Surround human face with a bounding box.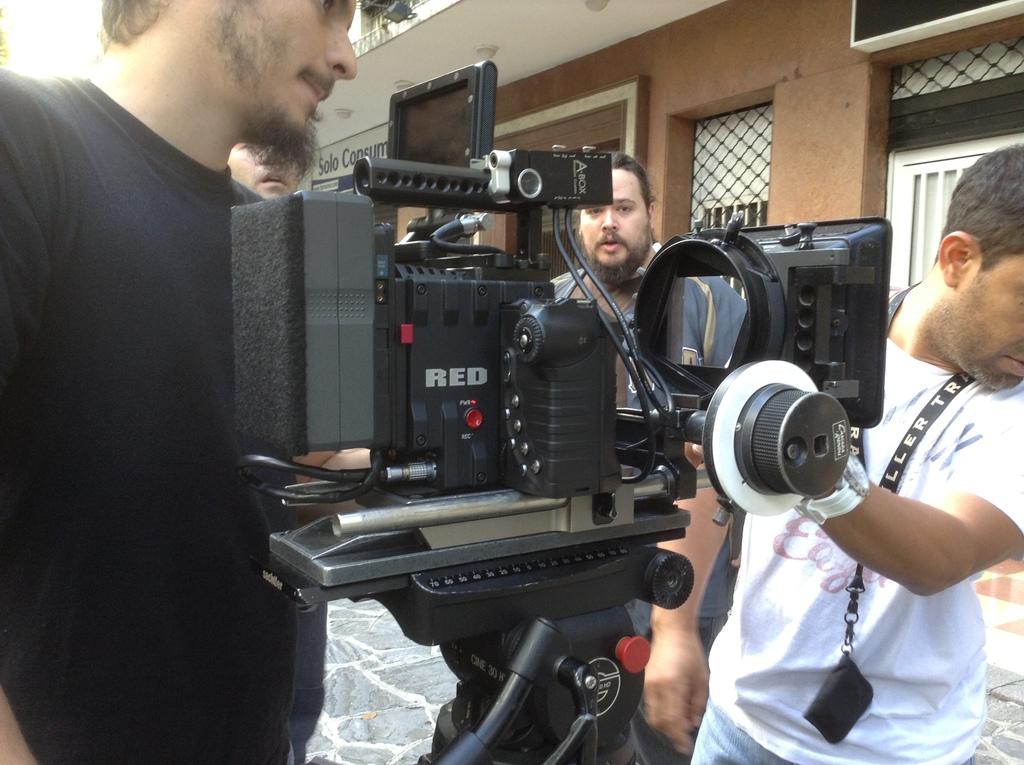
rect(221, 0, 359, 147).
